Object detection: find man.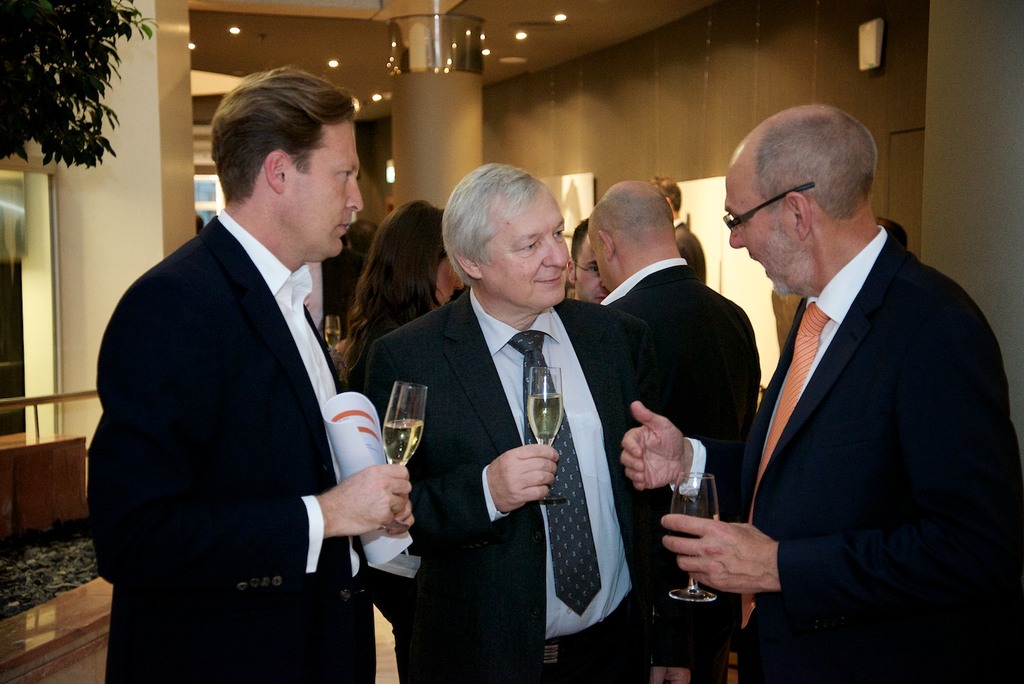
select_region(566, 216, 609, 305).
